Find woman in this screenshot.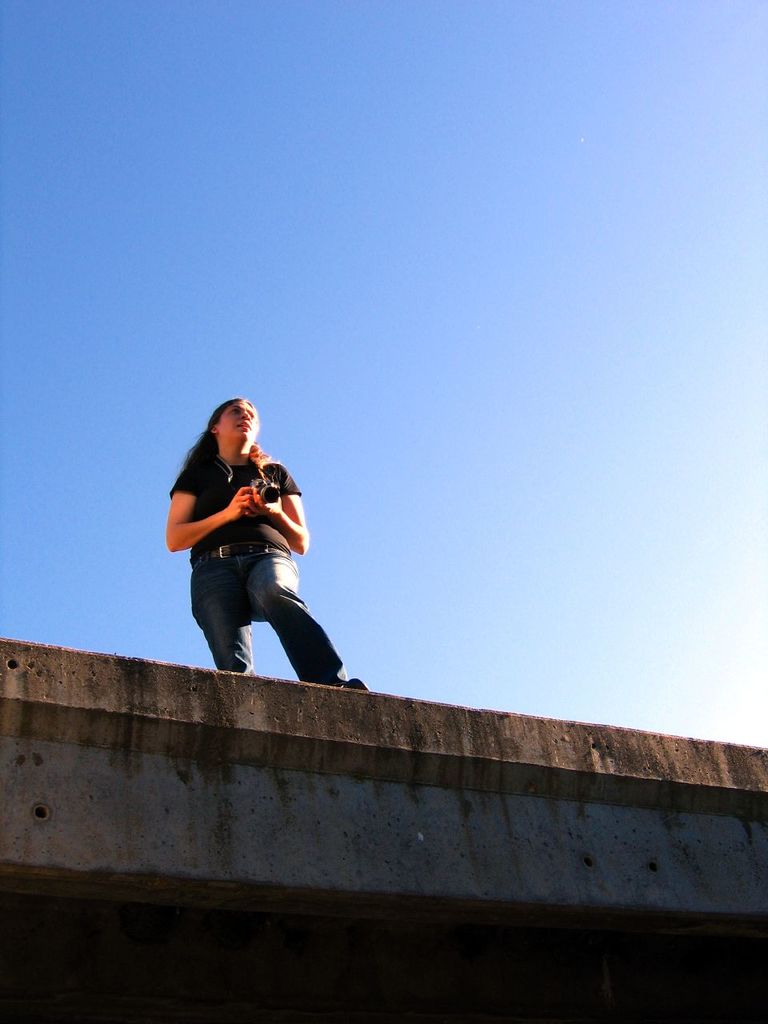
The bounding box for woman is 158, 380, 346, 706.
